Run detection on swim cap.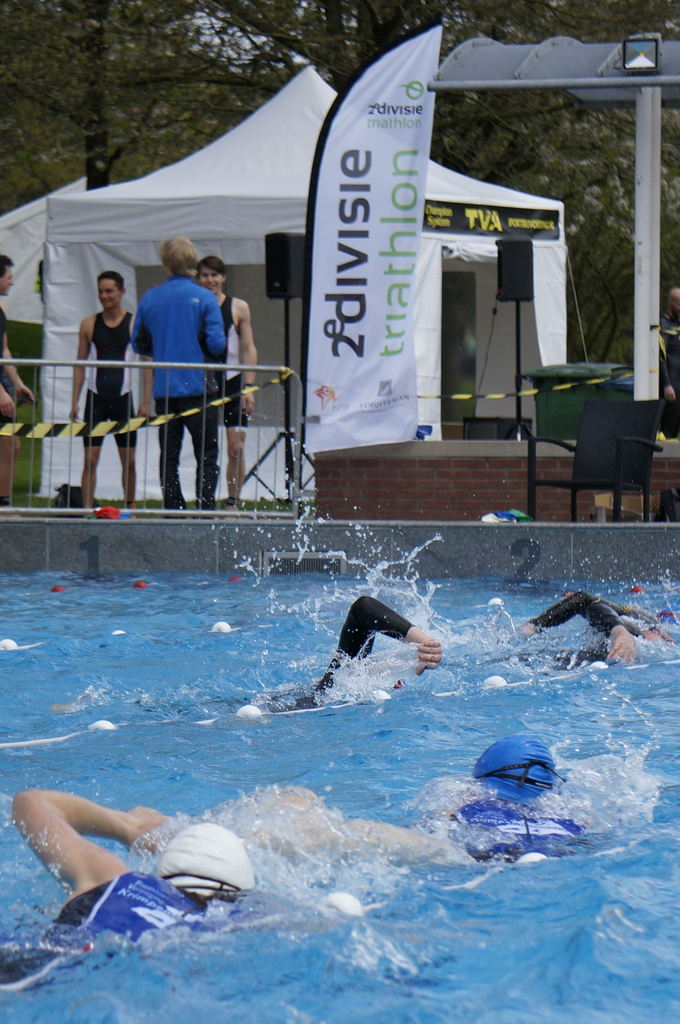
Result: region(469, 730, 565, 798).
